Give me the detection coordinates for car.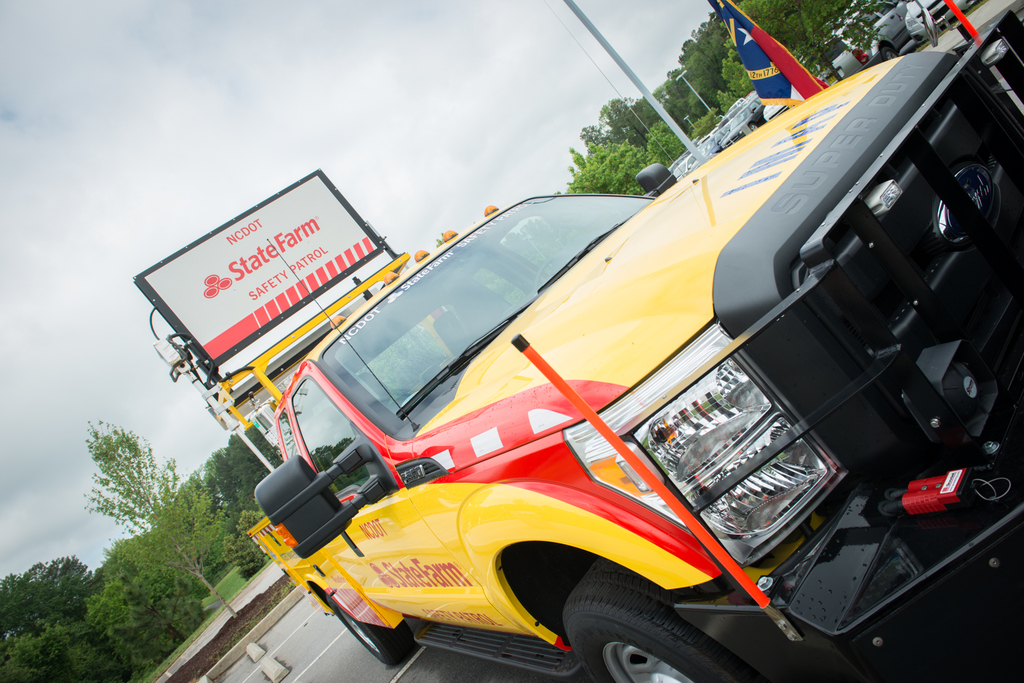
box=[795, 0, 911, 67].
